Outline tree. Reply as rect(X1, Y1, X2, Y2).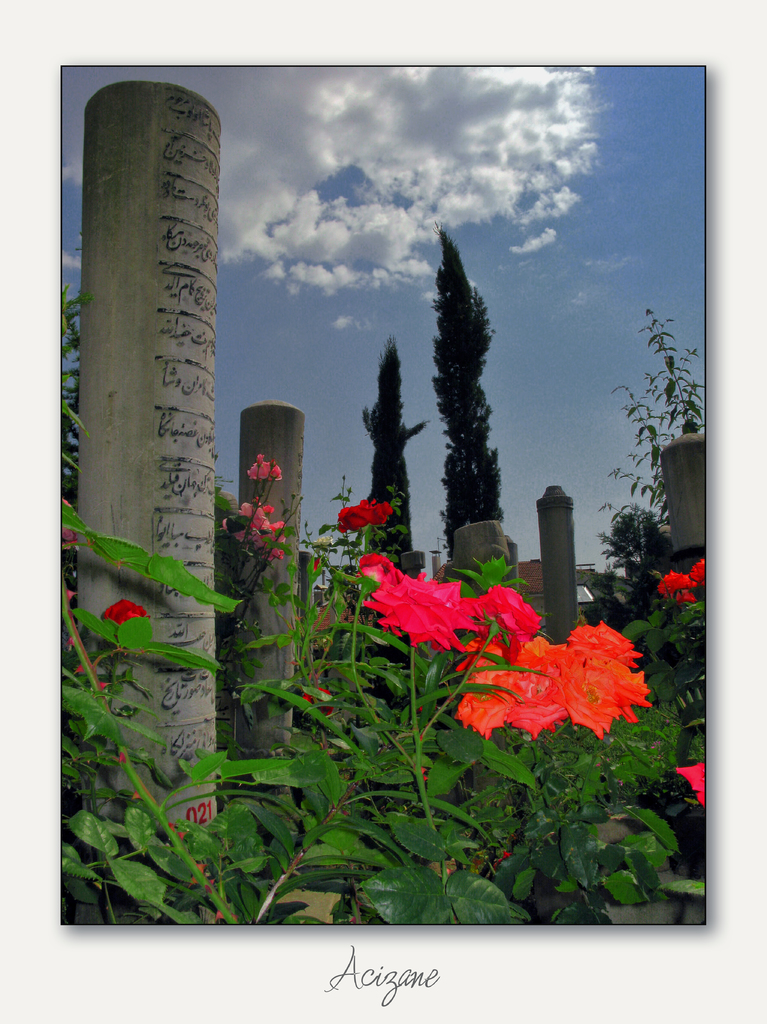
rect(369, 340, 437, 724).
